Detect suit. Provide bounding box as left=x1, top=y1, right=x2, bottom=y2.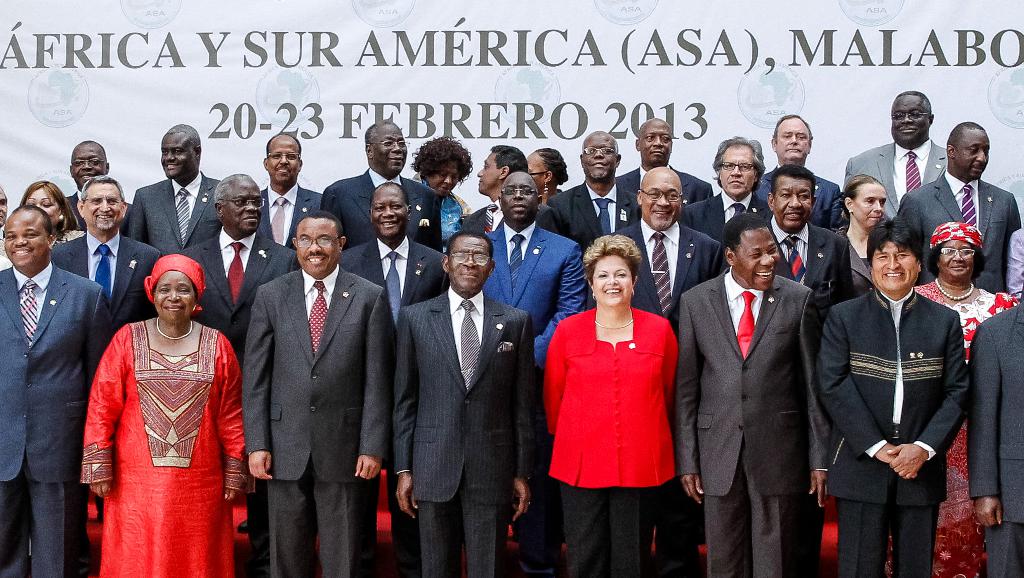
left=964, top=294, right=1023, bottom=577.
